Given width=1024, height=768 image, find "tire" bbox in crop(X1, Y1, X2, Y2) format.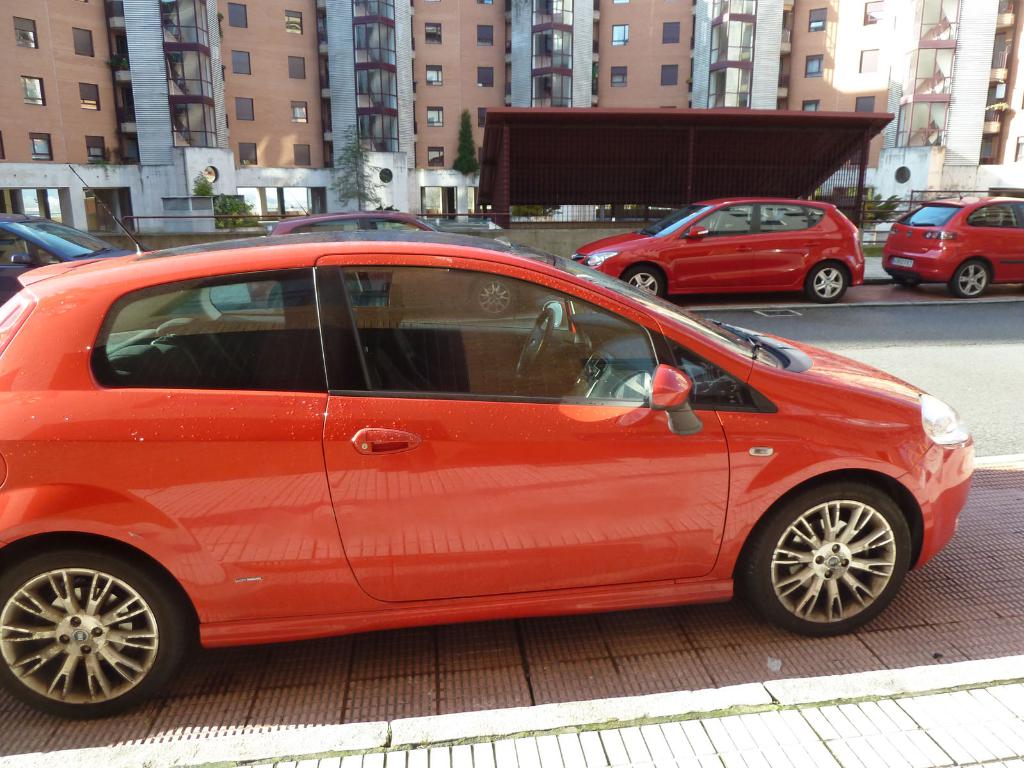
crop(952, 258, 996, 300).
